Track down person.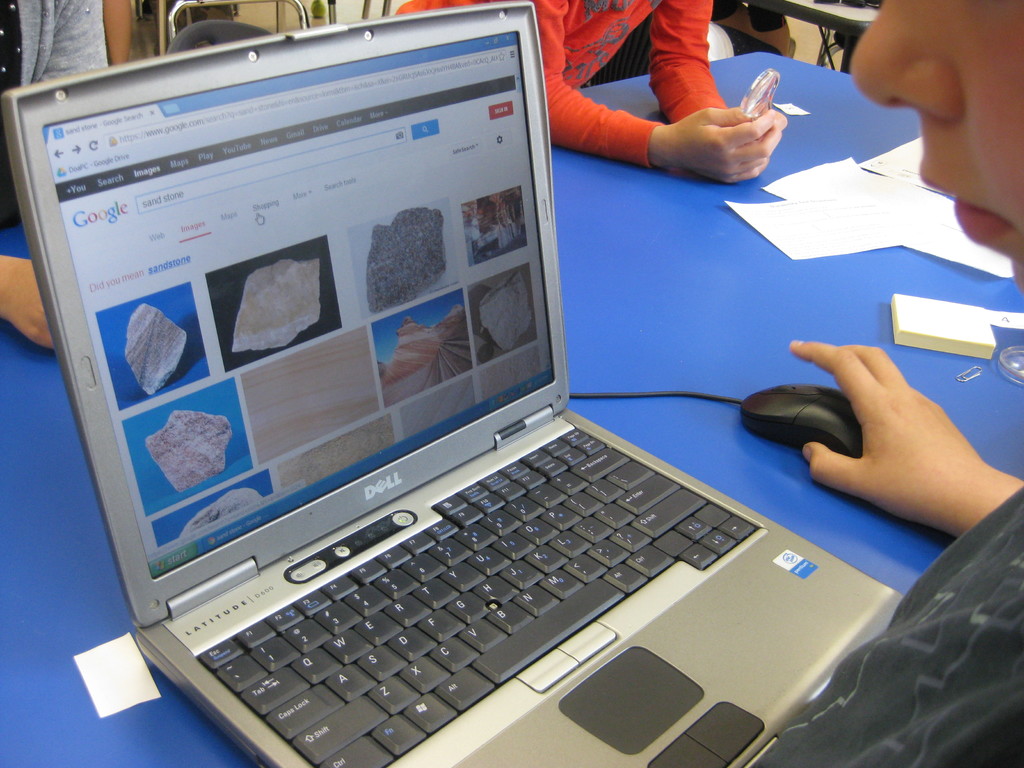
Tracked to box=[739, 0, 1023, 767].
